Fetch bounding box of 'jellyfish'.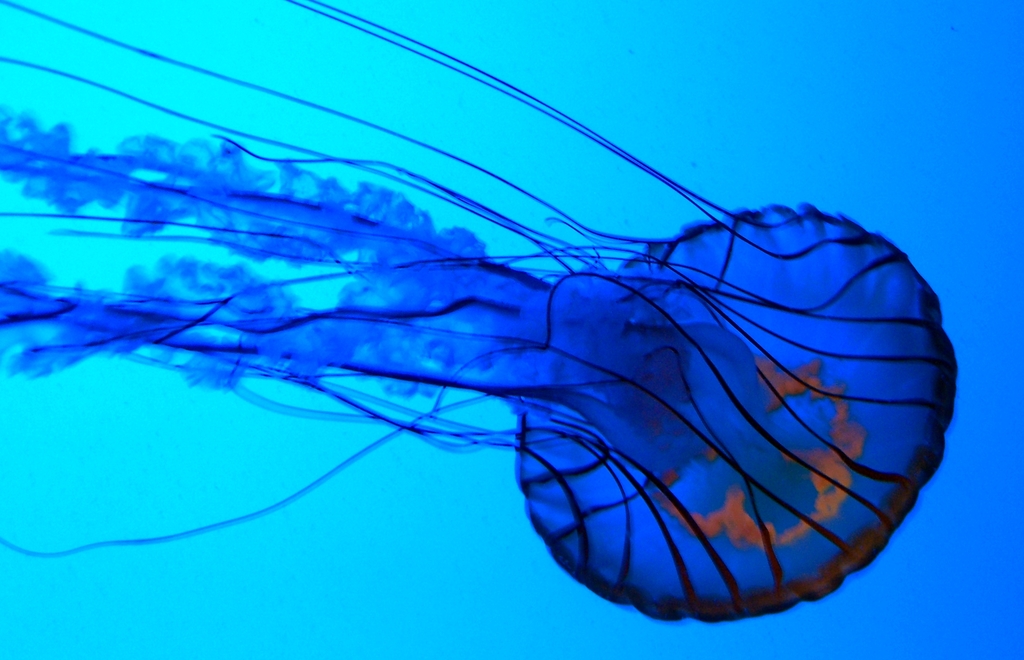
Bbox: (0, 0, 958, 623).
